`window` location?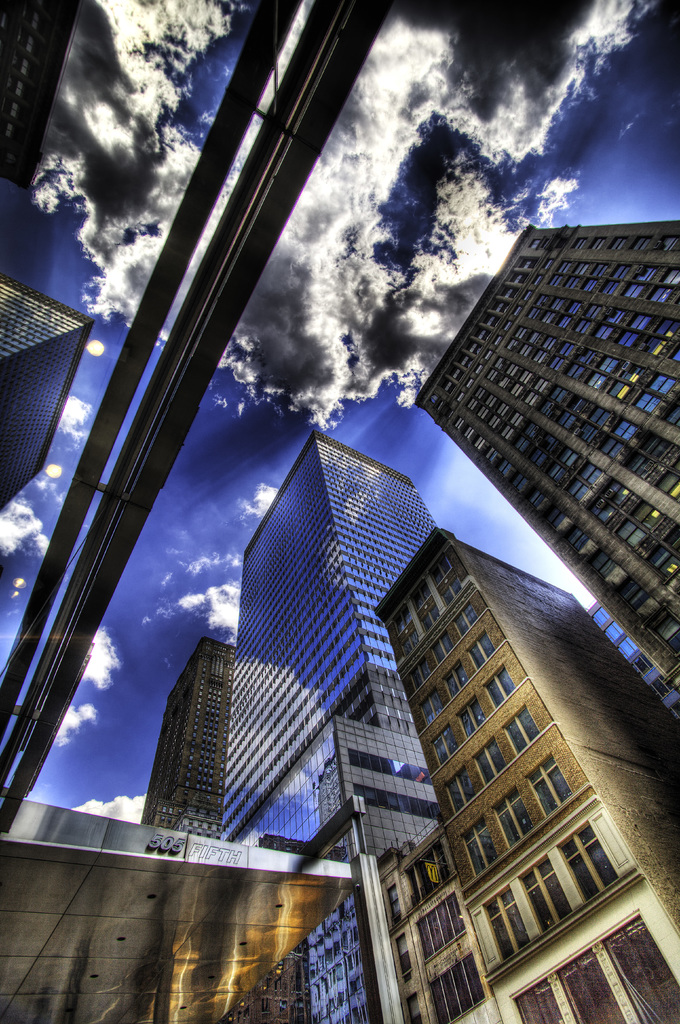
[430,555,448,590]
